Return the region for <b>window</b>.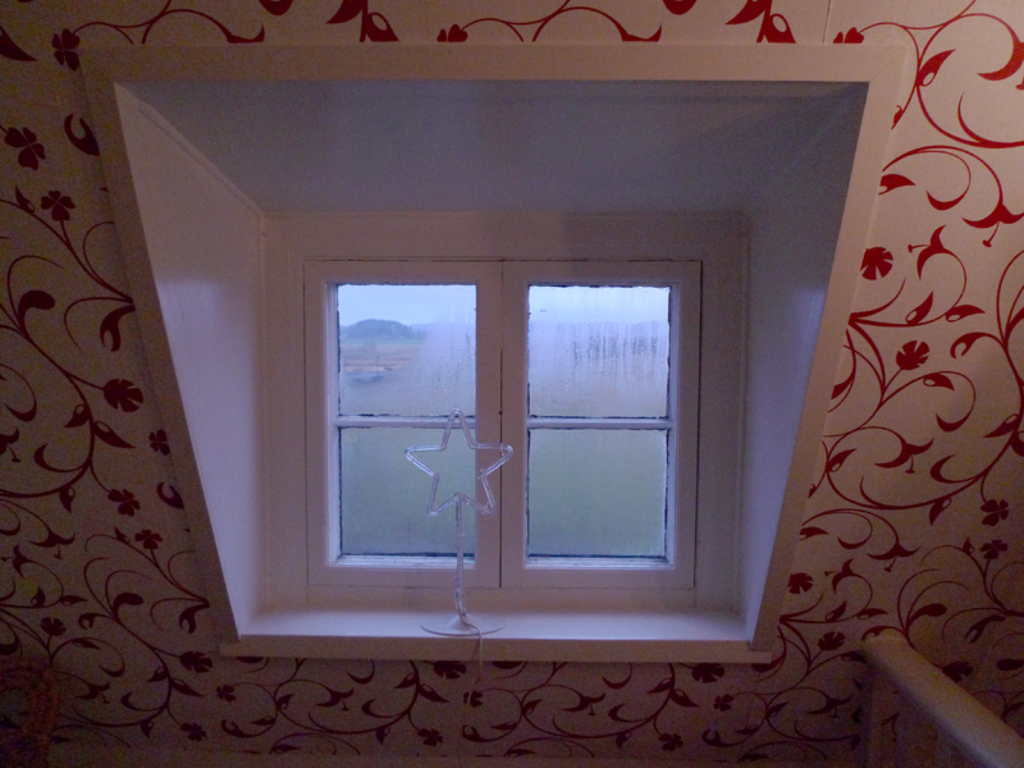
(left=257, top=124, right=712, bottom=640).
